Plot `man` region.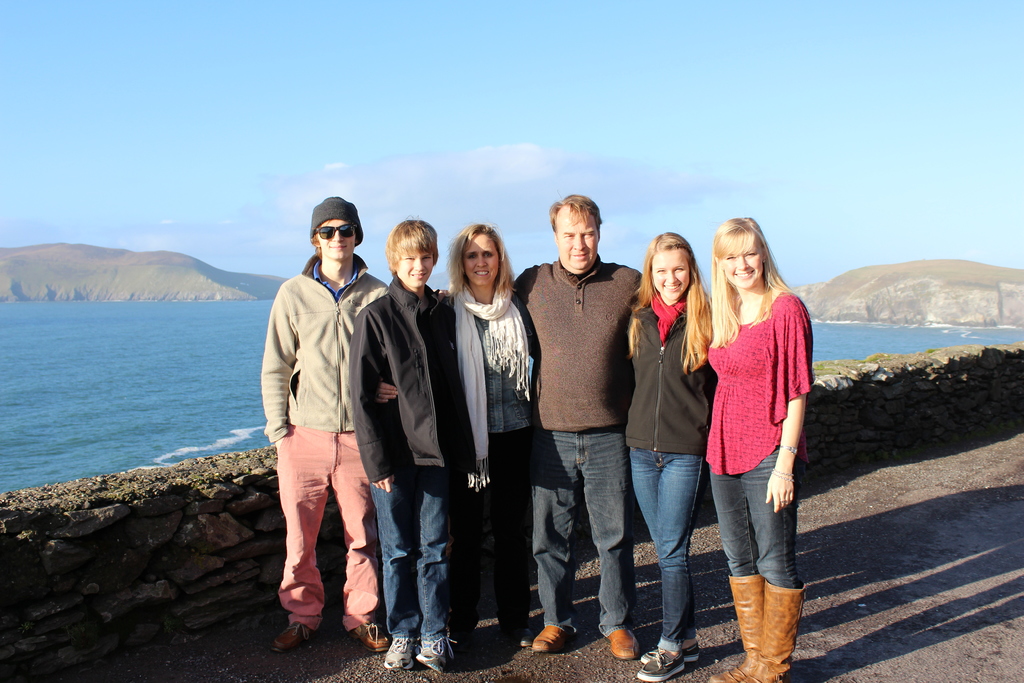
Plotted at Rect(265, 201, 390, 657).
